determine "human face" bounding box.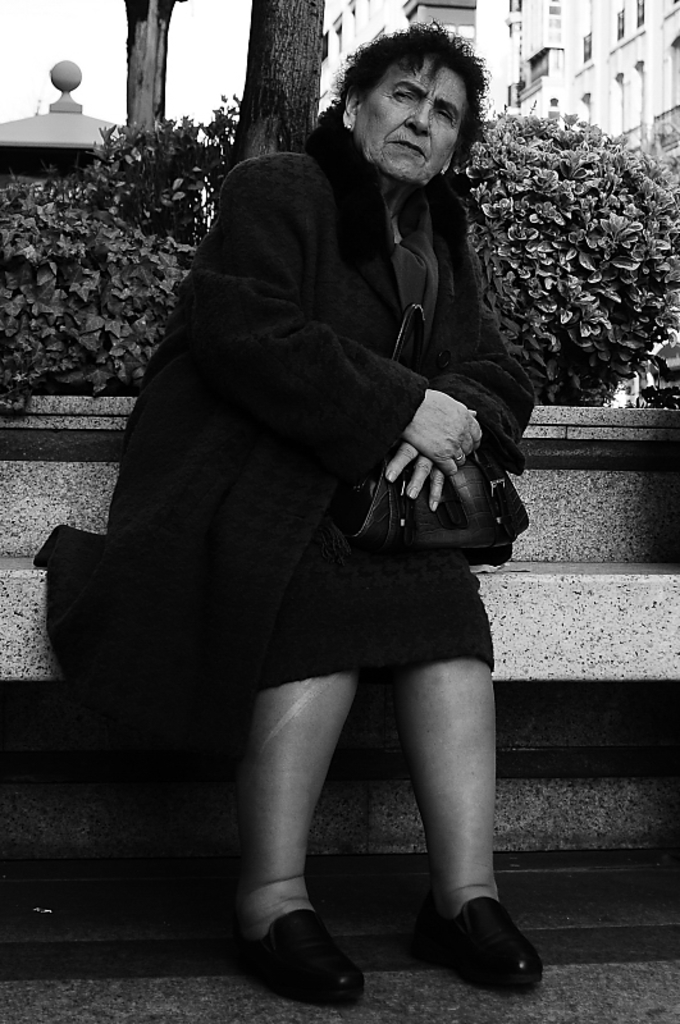
Determined: 359 63 467 182.
